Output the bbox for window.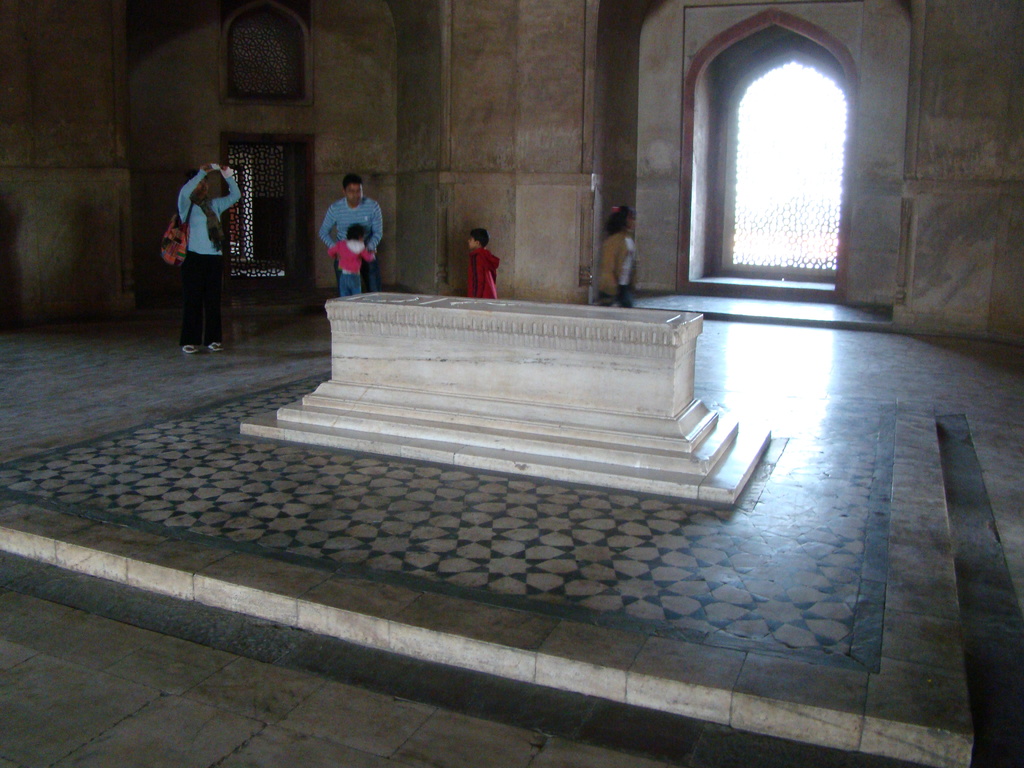
x1=217 y1=0 x2=319 y2=109.
